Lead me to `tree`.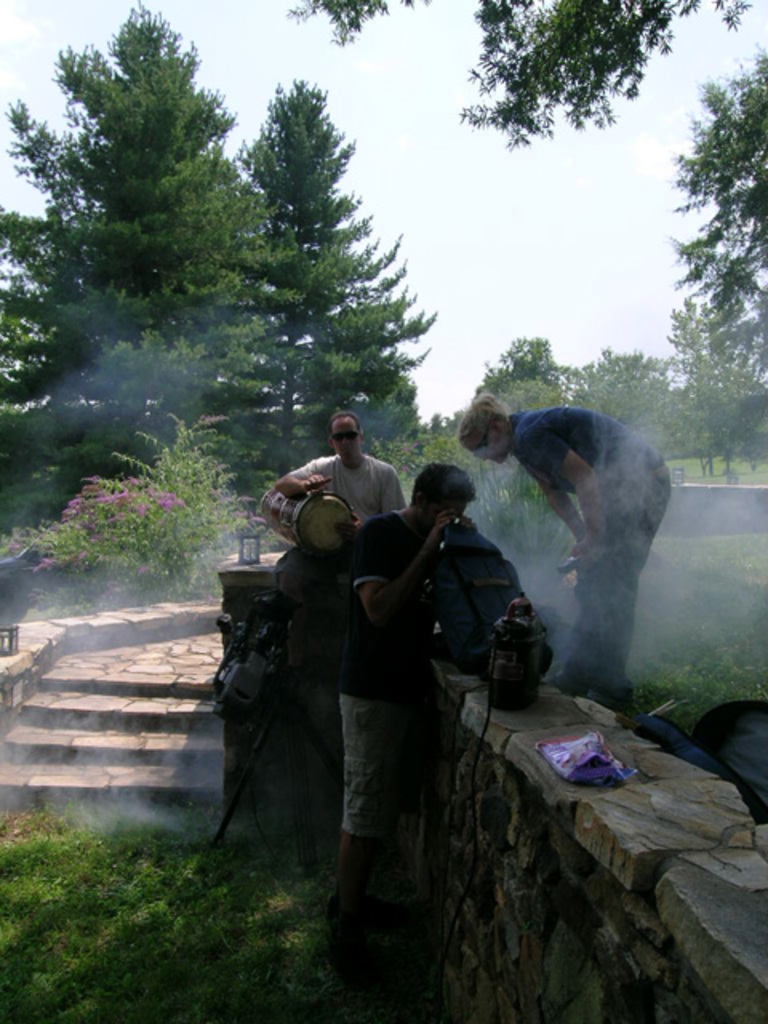
Lead to crop(664, 35, 766, 387).
